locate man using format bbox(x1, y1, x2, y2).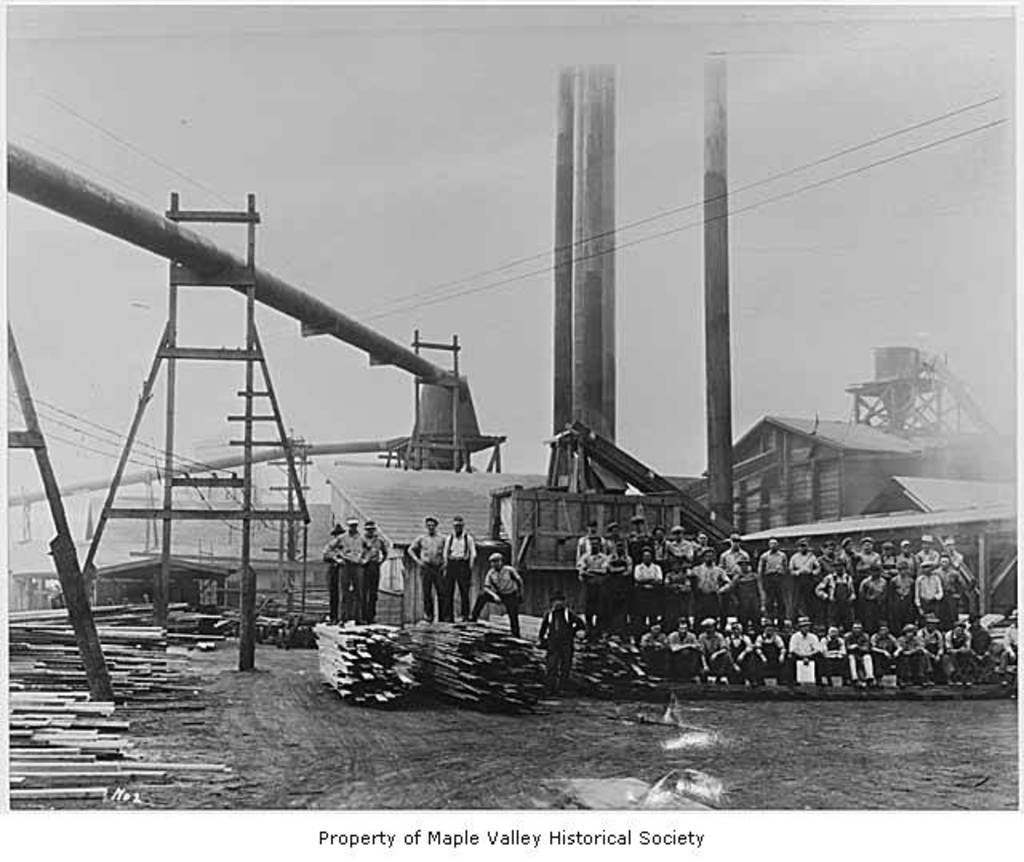
bbox(320, 521, 346, 619).
